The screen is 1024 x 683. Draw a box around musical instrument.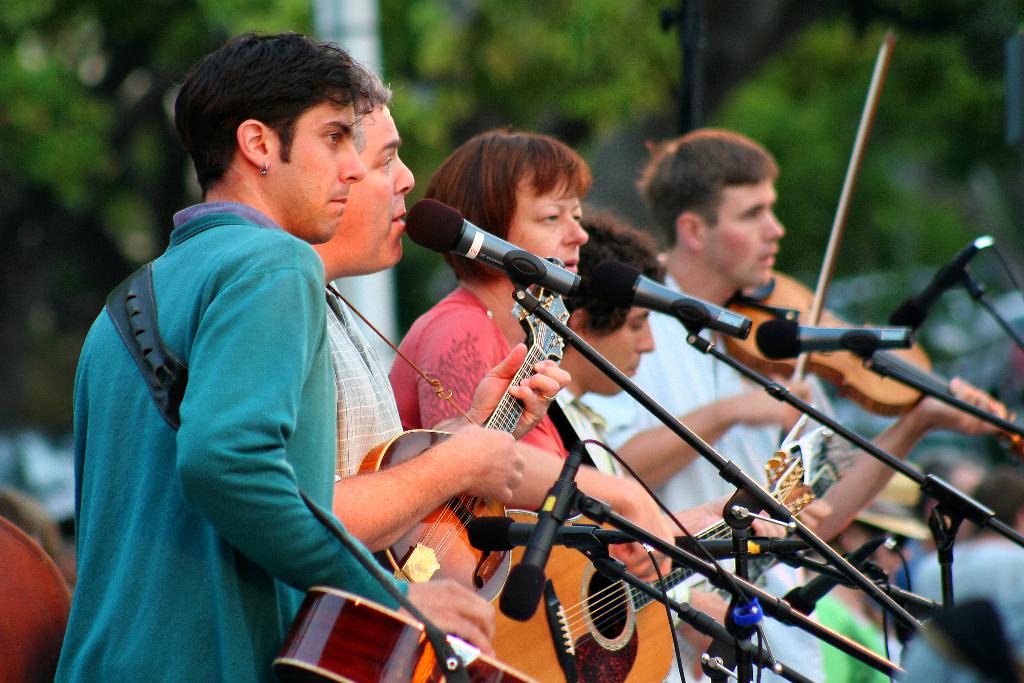
BBox(270, 570, 544, 682).
